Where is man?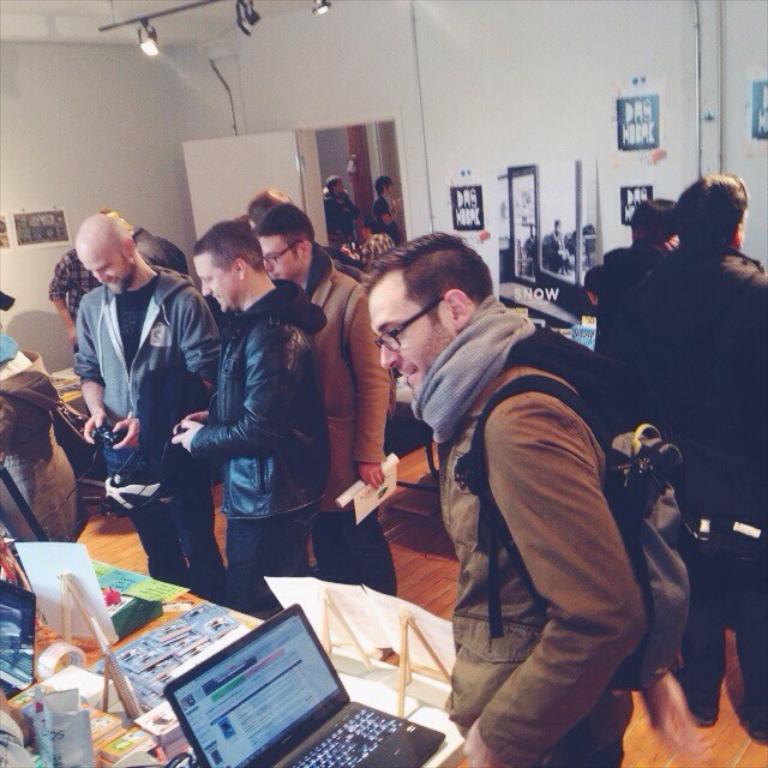
[x1=170, y1=218, x2=323, y2=617].
